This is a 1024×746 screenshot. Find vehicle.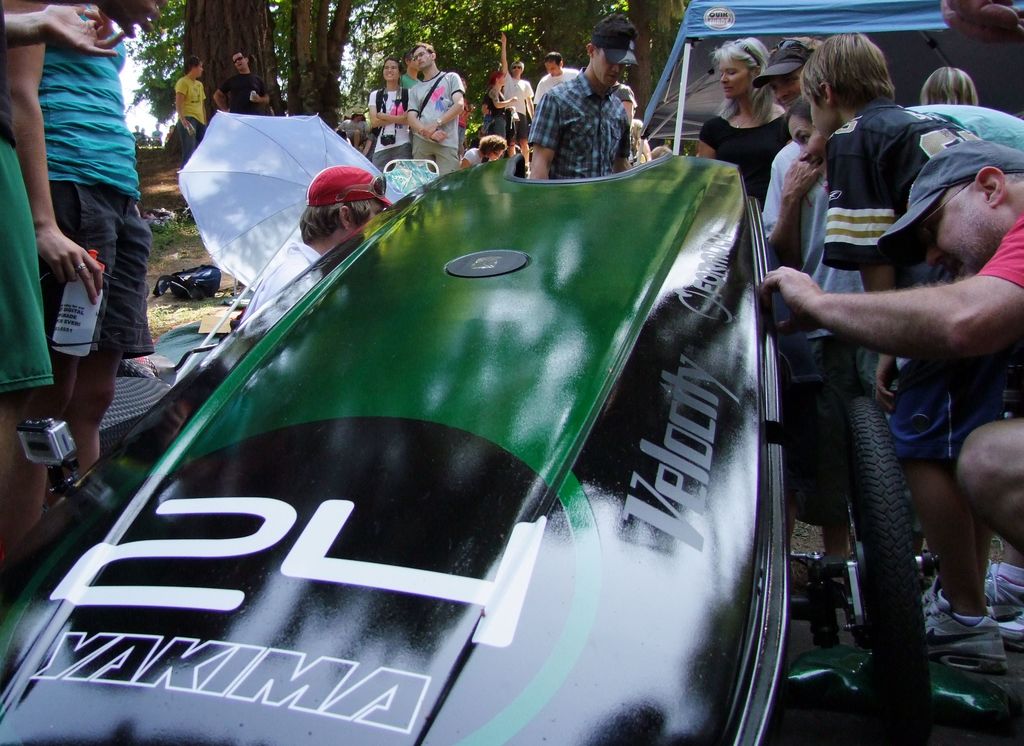
Bounding box: locate(529, 0, 1023, 175).
